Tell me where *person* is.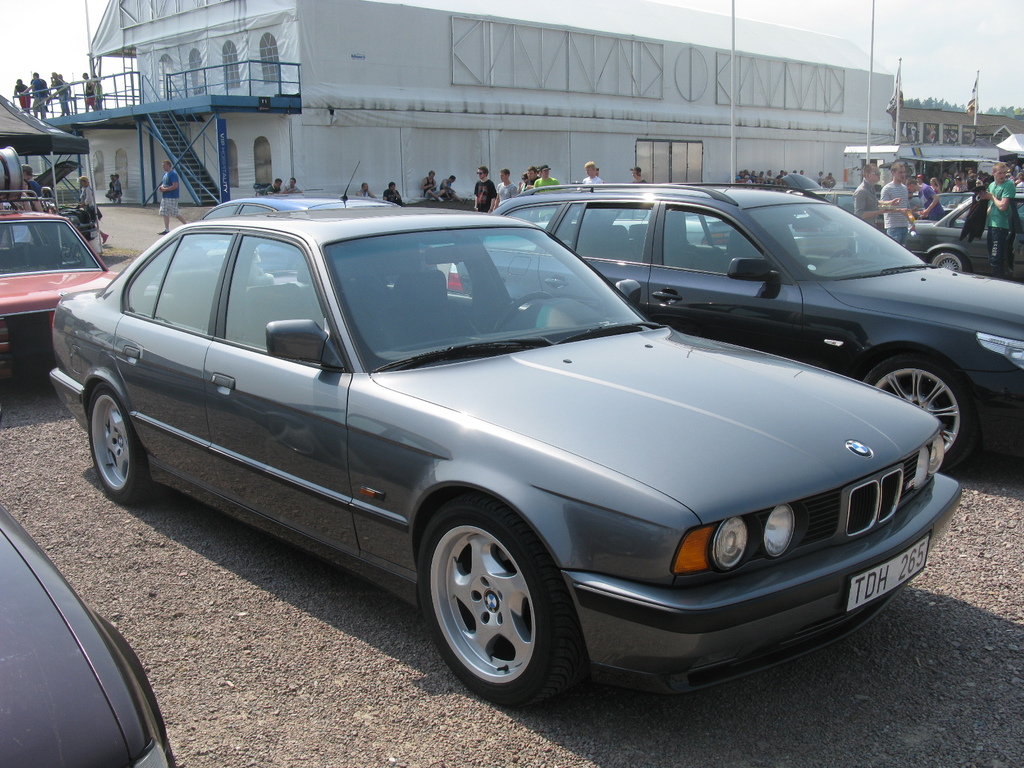
*person* is at bbox(284, 177, 307, 193).
